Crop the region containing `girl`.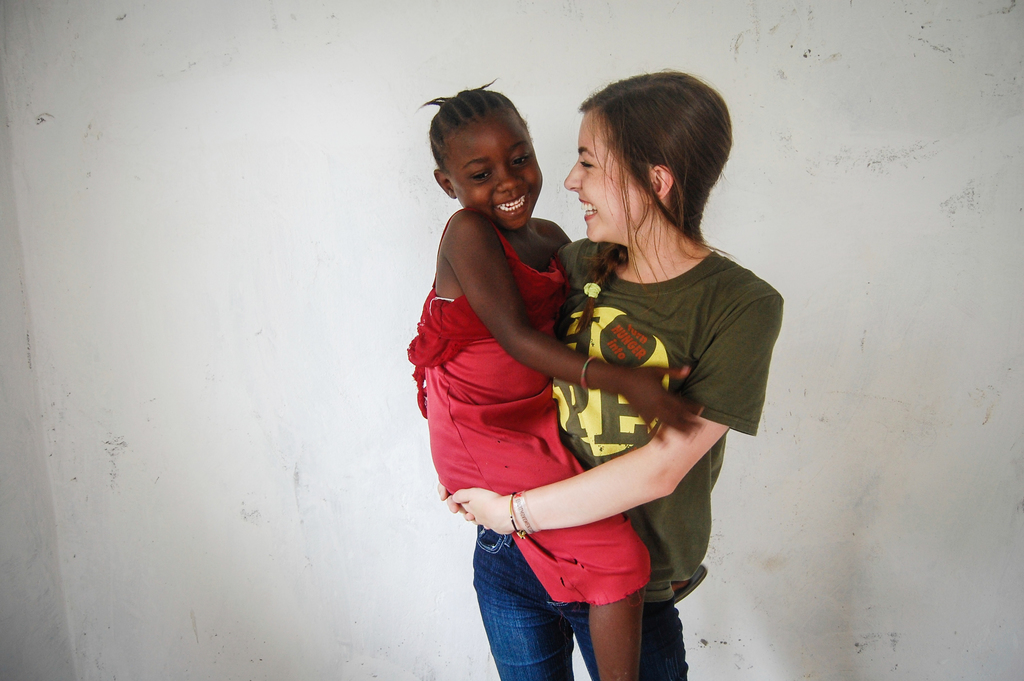
Crop region: box=[402, 78, 702, 678].
